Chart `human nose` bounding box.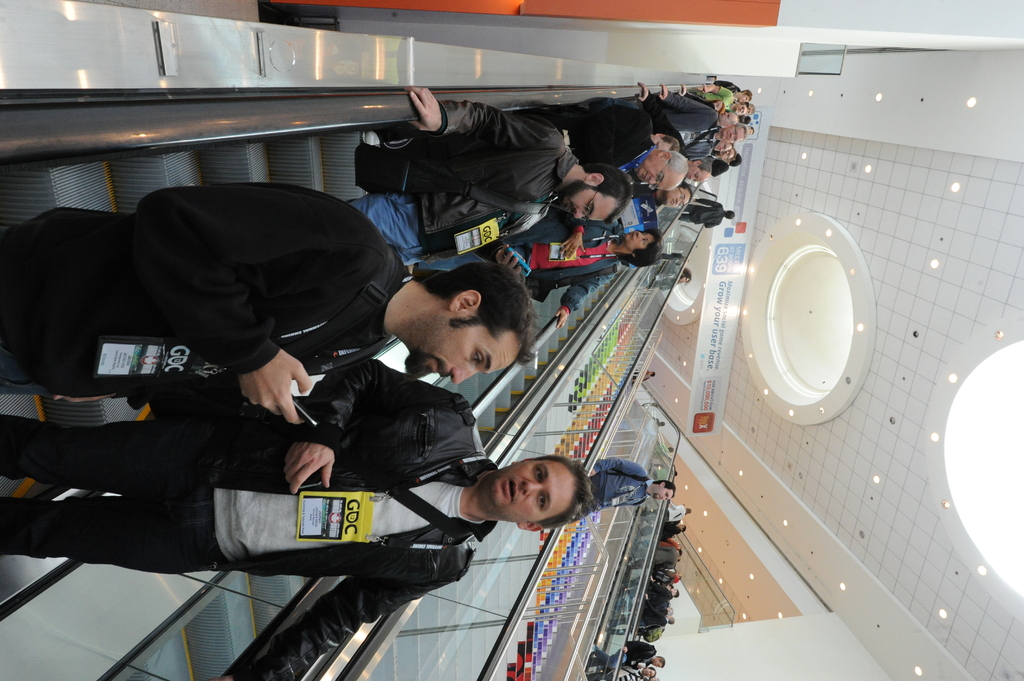
Charted: [731,134,736,138].
